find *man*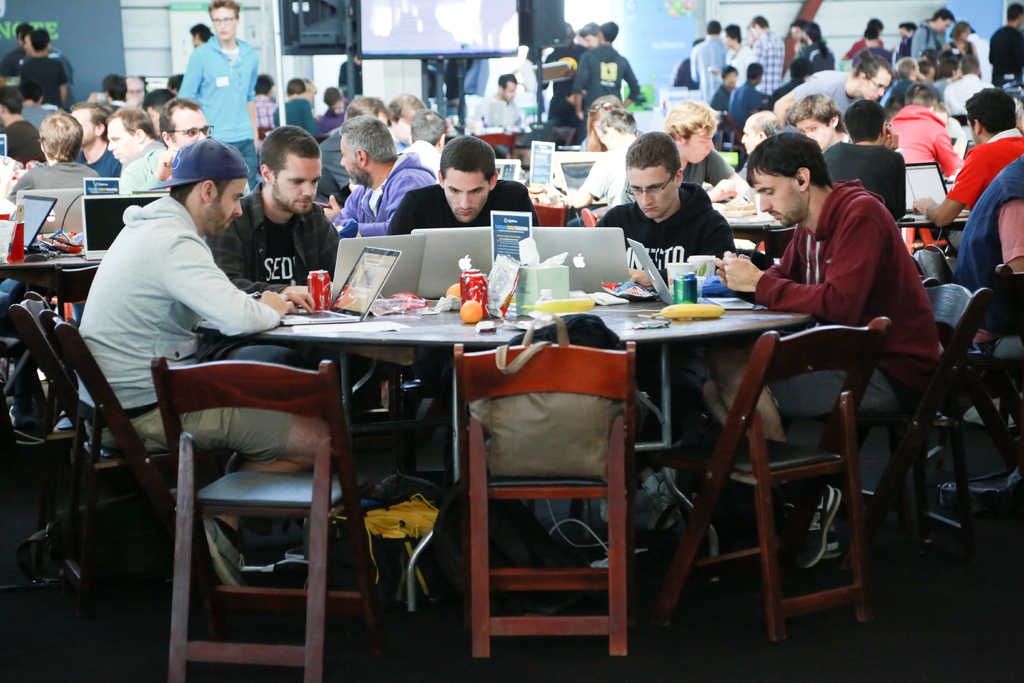
rect(572, 22, 640, 135)
